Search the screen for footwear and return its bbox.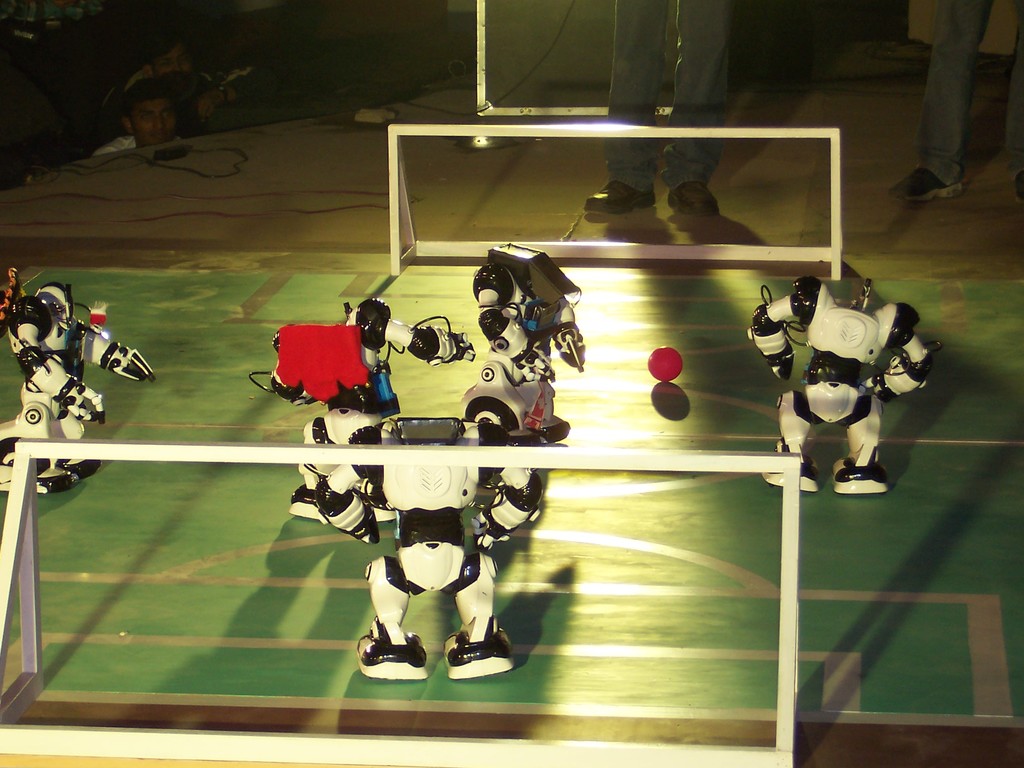
Found: 833 455 890 496.
